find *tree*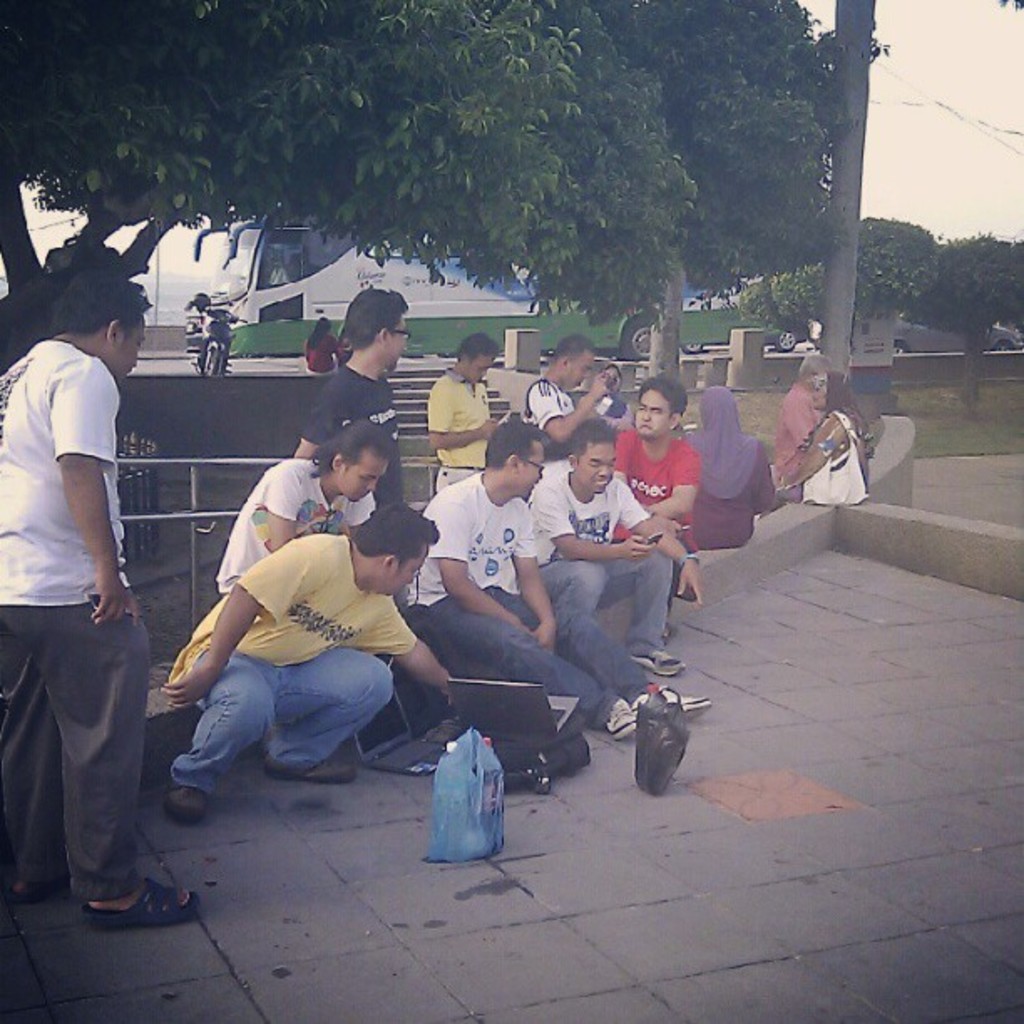
[x1=740, y1=212, x2=1022, y2=422]
